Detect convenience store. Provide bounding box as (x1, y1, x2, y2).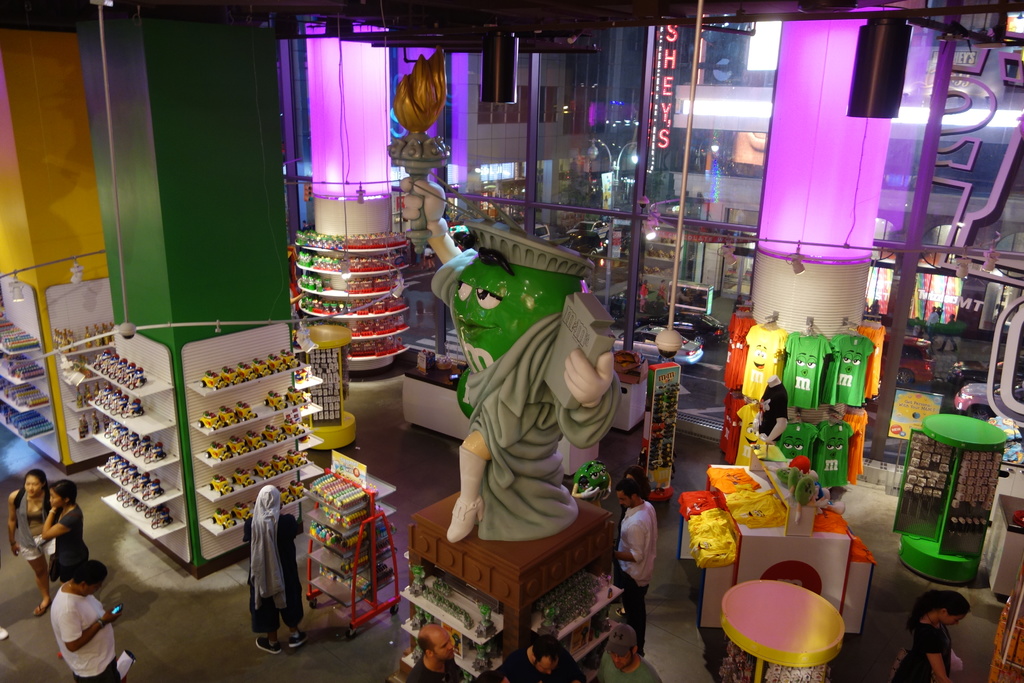
(0, 0, 1023, 682).
